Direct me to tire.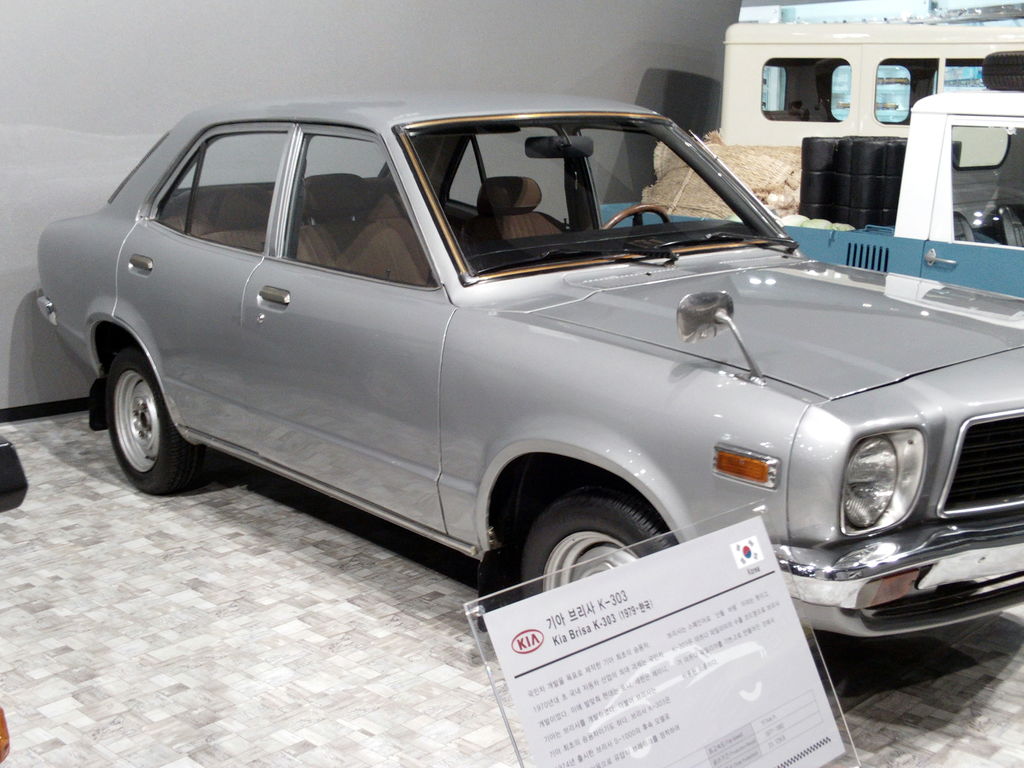
Direction: rect(104, 347, 204, 495).
